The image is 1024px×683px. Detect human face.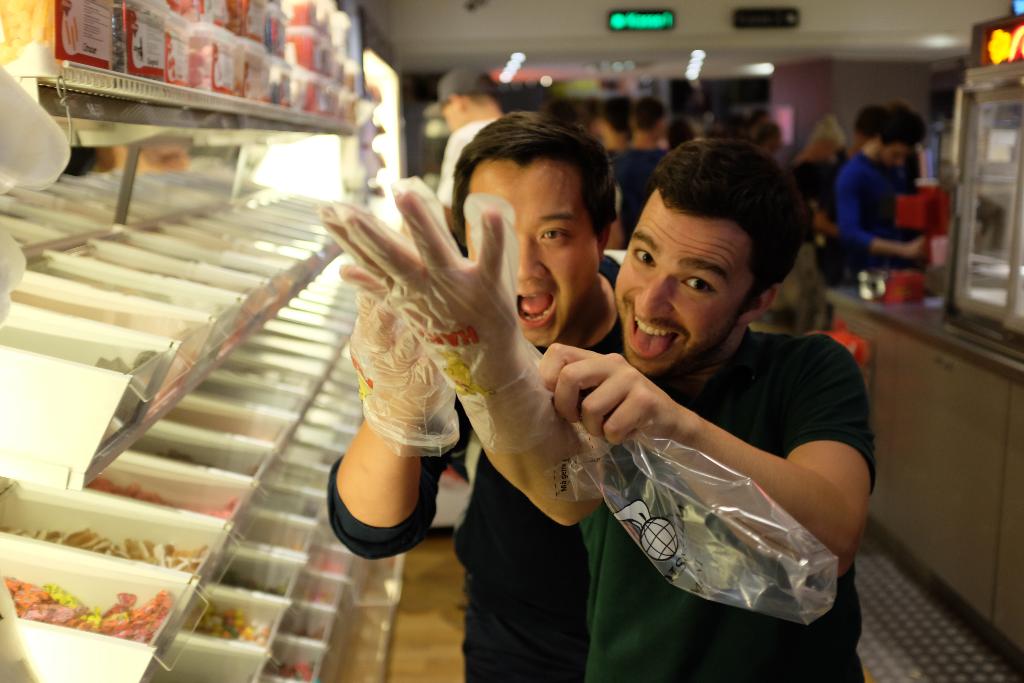
Detection: <bbox>616, 185, 755, 372</bbox>.
